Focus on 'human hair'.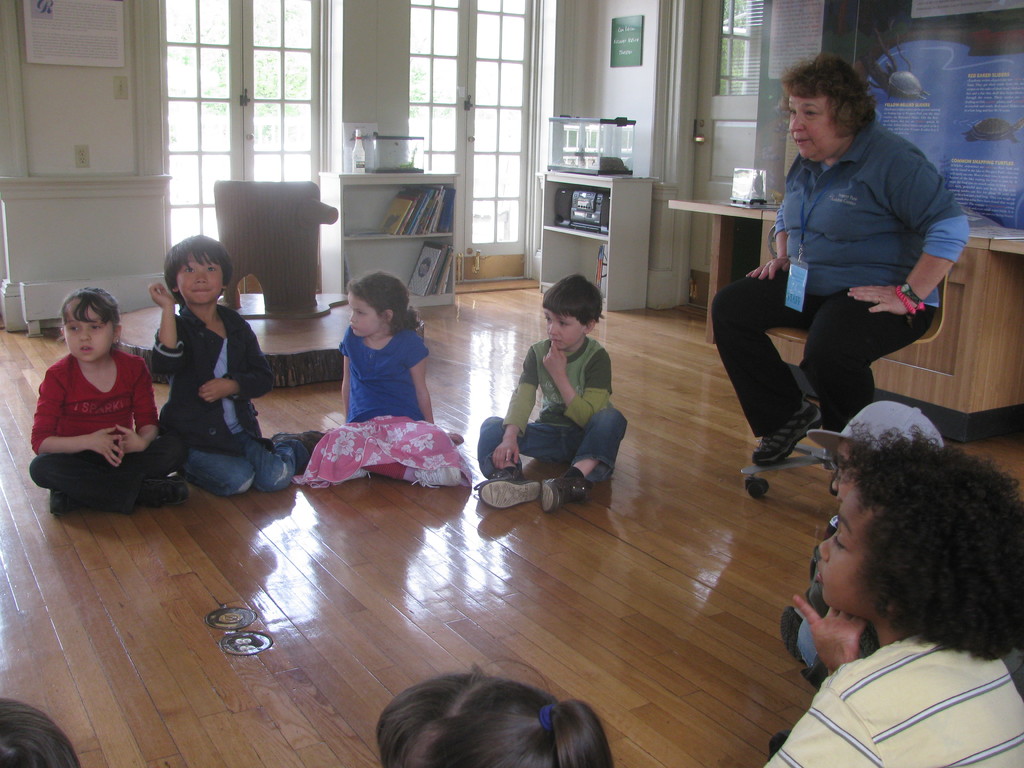
Focused at [346,269,420,337].
